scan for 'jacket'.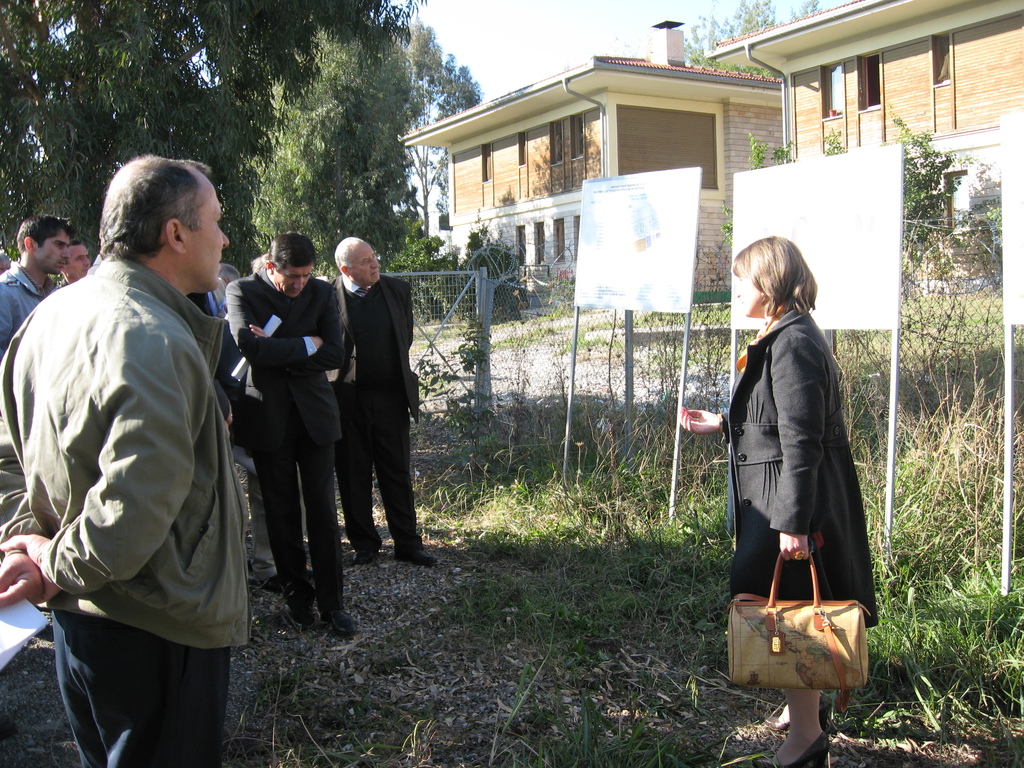
Scan result: box(716, 268, 866, 598).
